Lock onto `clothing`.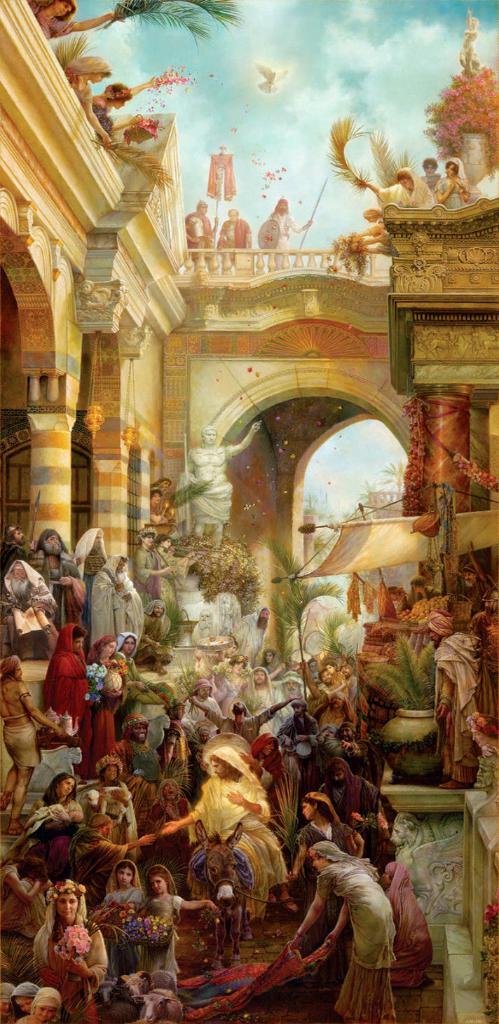
Locked: bbox=(322, 721, 346, 759).
